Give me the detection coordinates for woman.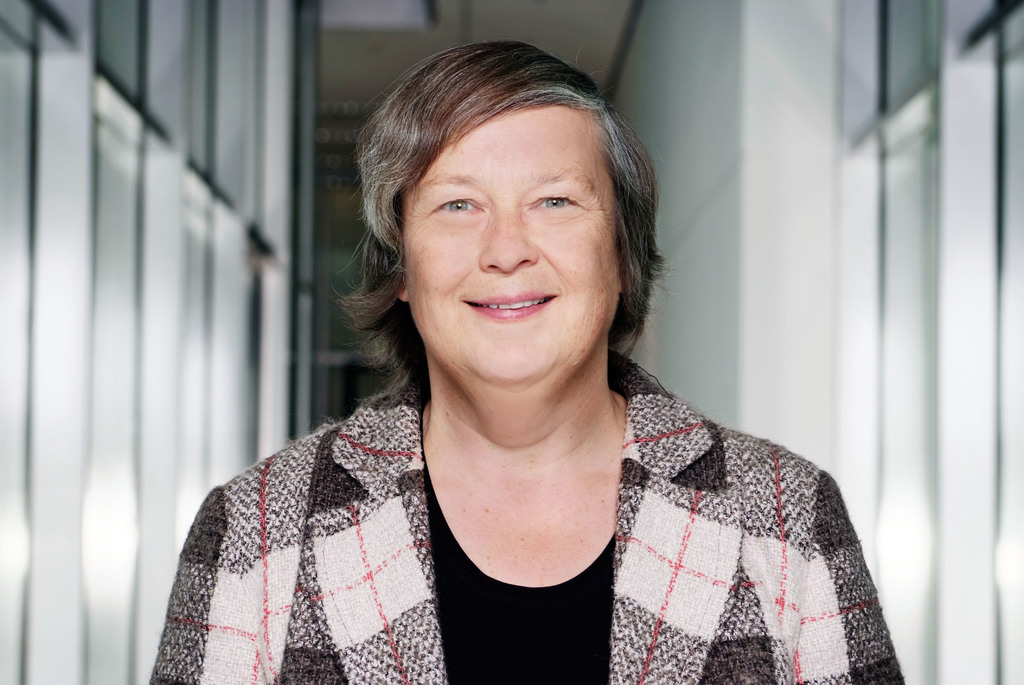
box(148, 39, 908, 684).
